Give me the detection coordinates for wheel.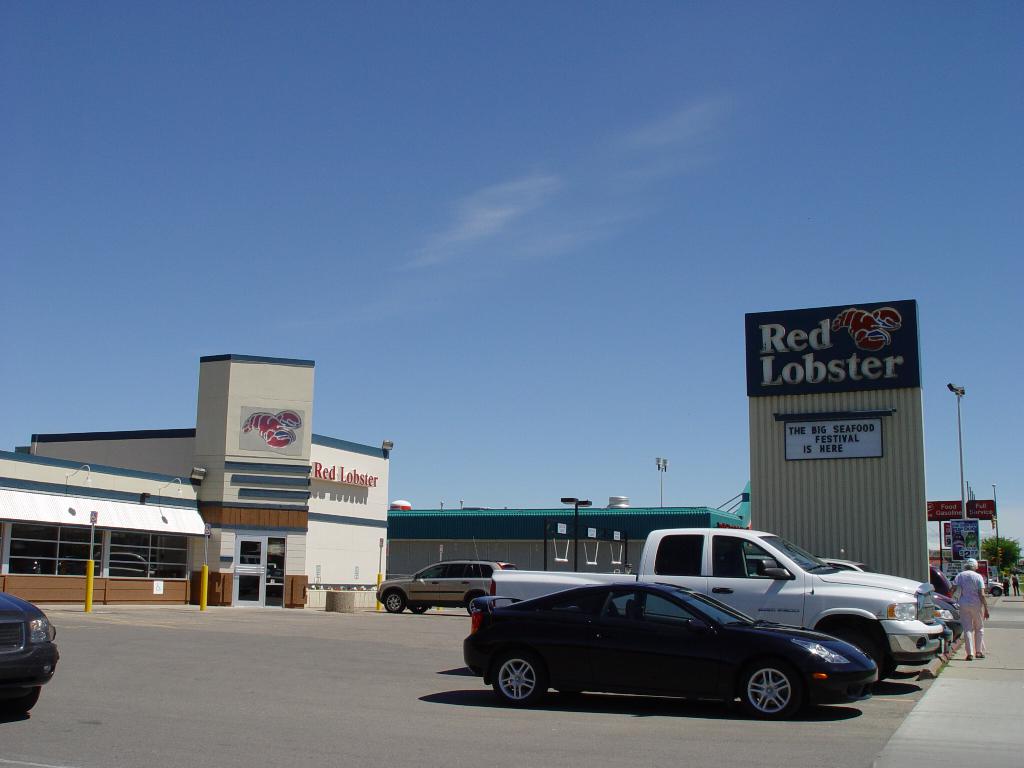
[x1=825, y1=611, x2=902, y2=680].
